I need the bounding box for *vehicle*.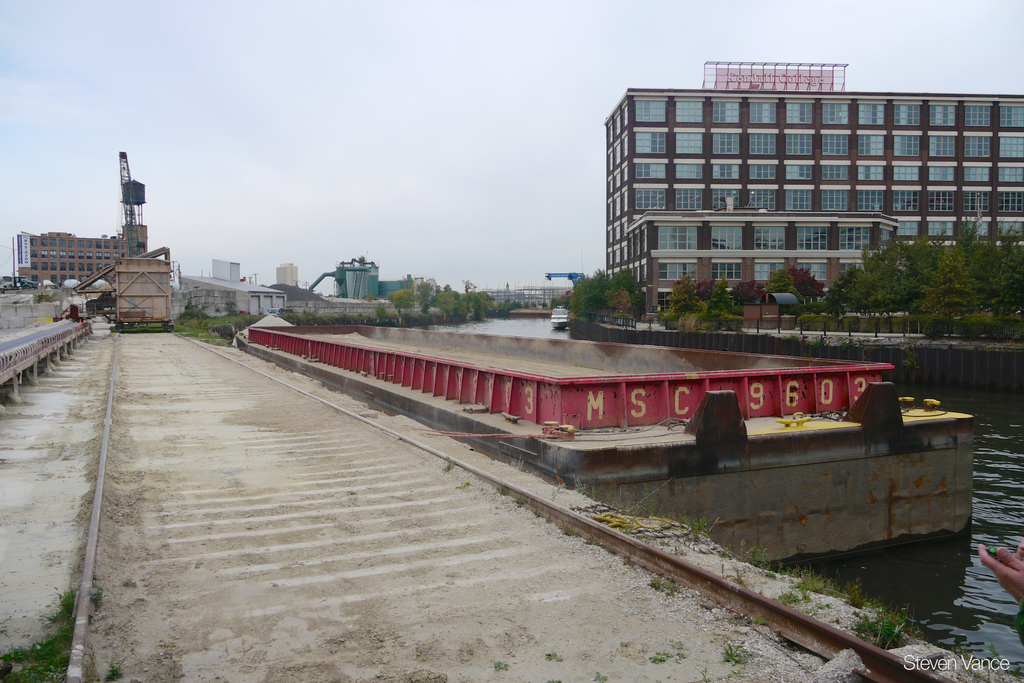
Here it is: {"x1": 1, "y1": 279, "x2": 20, "y2": 289}.
